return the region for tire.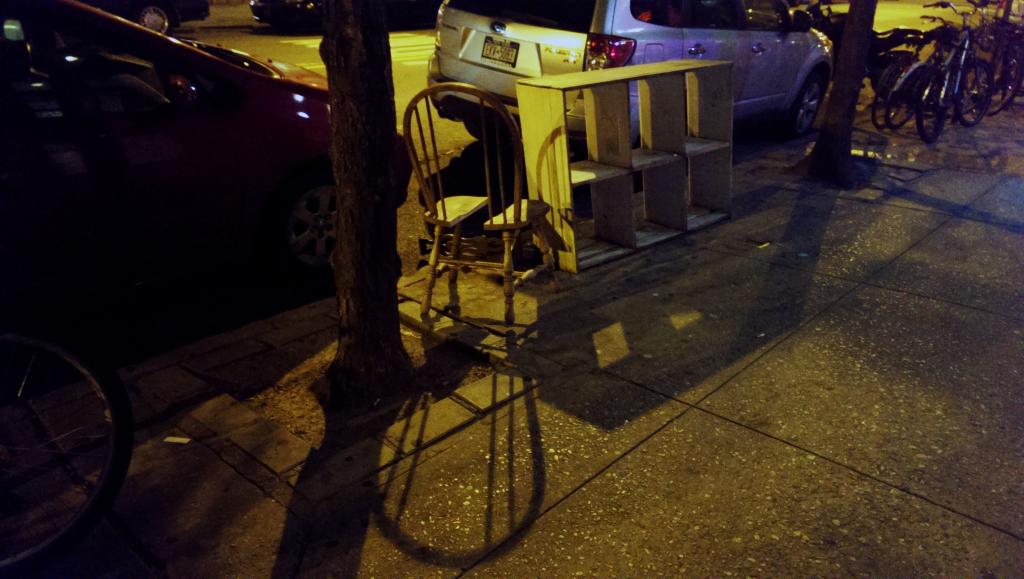
left=879, top=67, right=929, bottom=124.
